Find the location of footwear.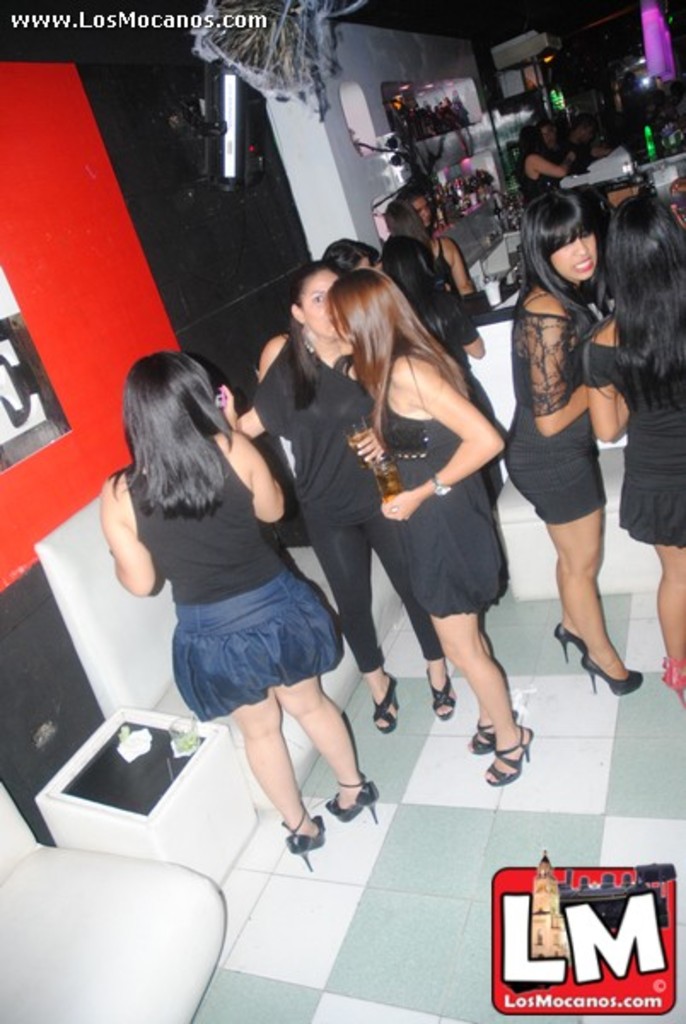
Location: (x1=555, y1=621, x2=647, y2=696).
